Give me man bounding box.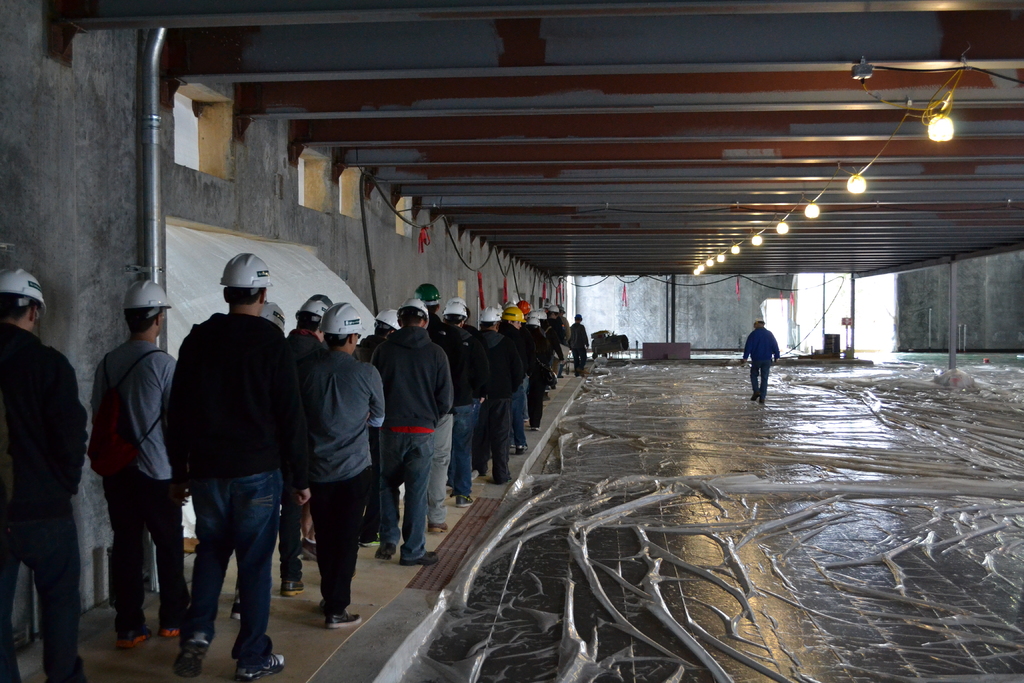
151, 238, 312, 677.
